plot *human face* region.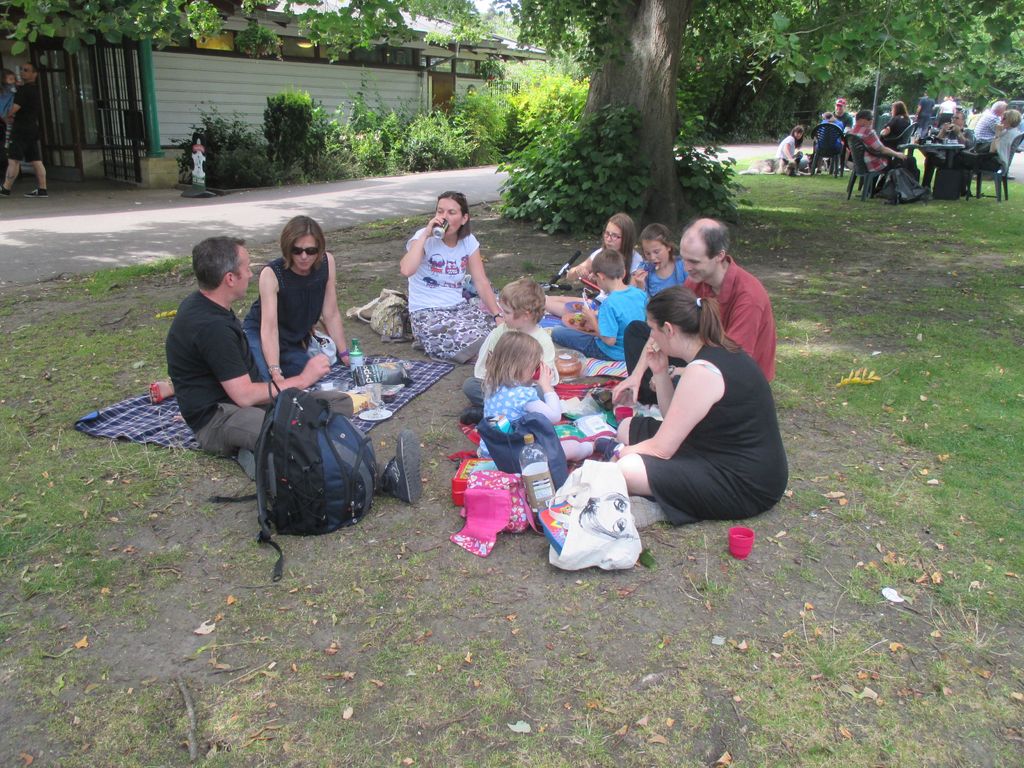
Plotted at bbox=[677, 238, 705, 283].
